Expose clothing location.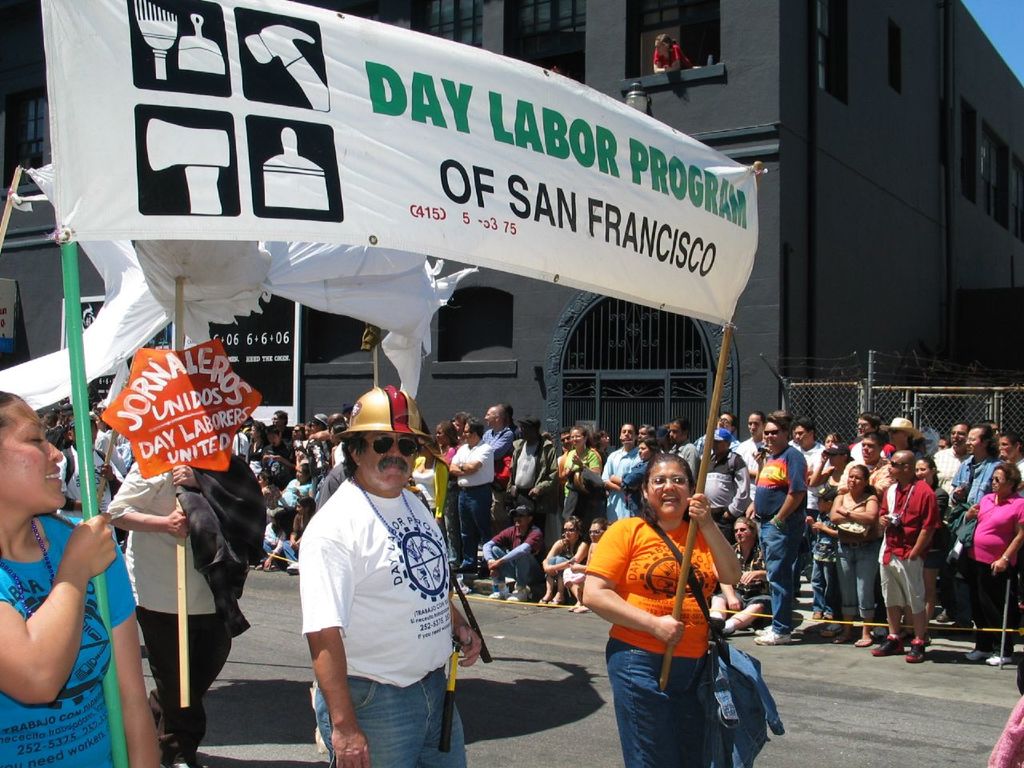
Exposed at locate(622, 458, 642, 532).
